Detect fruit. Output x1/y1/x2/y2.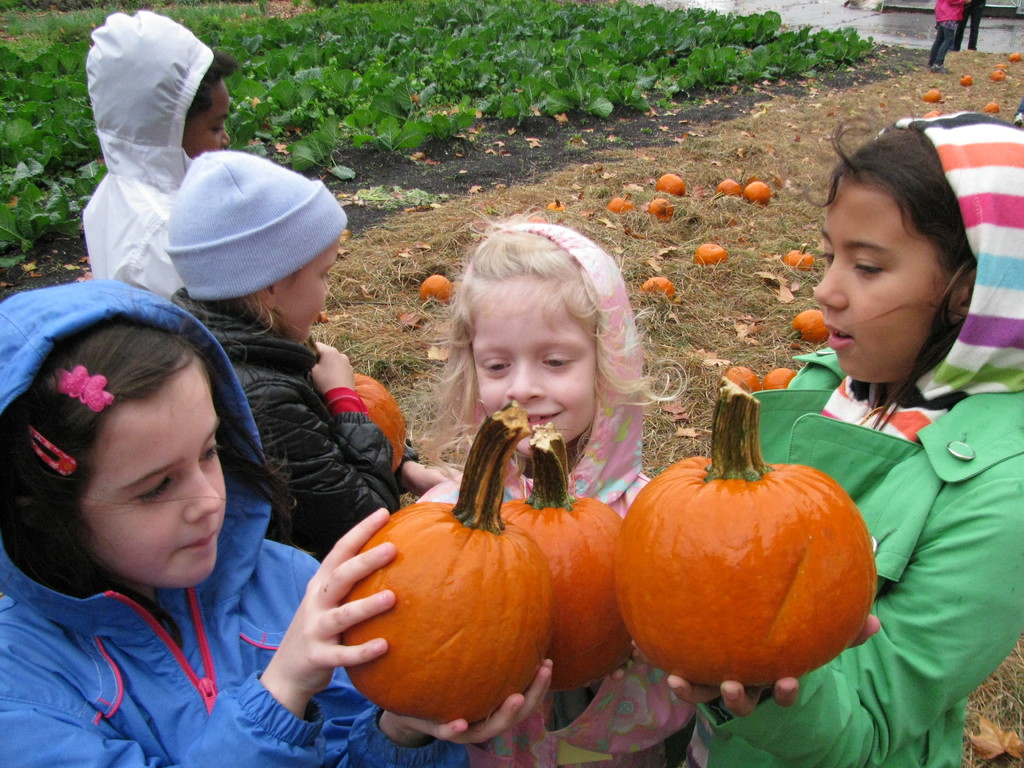
721/362/751/399.
